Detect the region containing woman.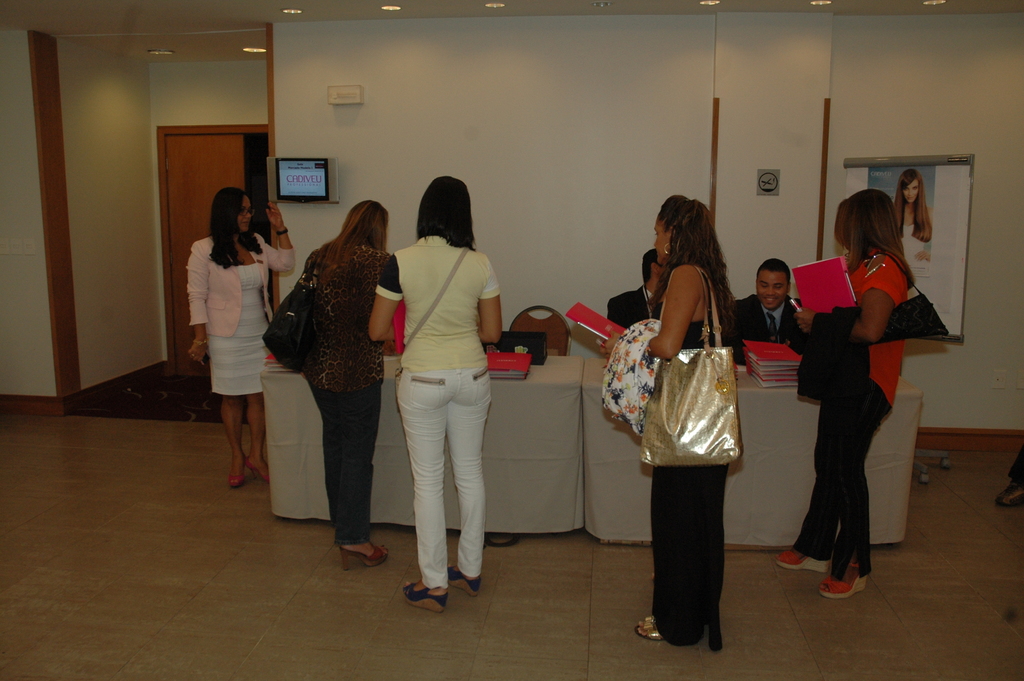
bbox(378, 165, 514, 604).
